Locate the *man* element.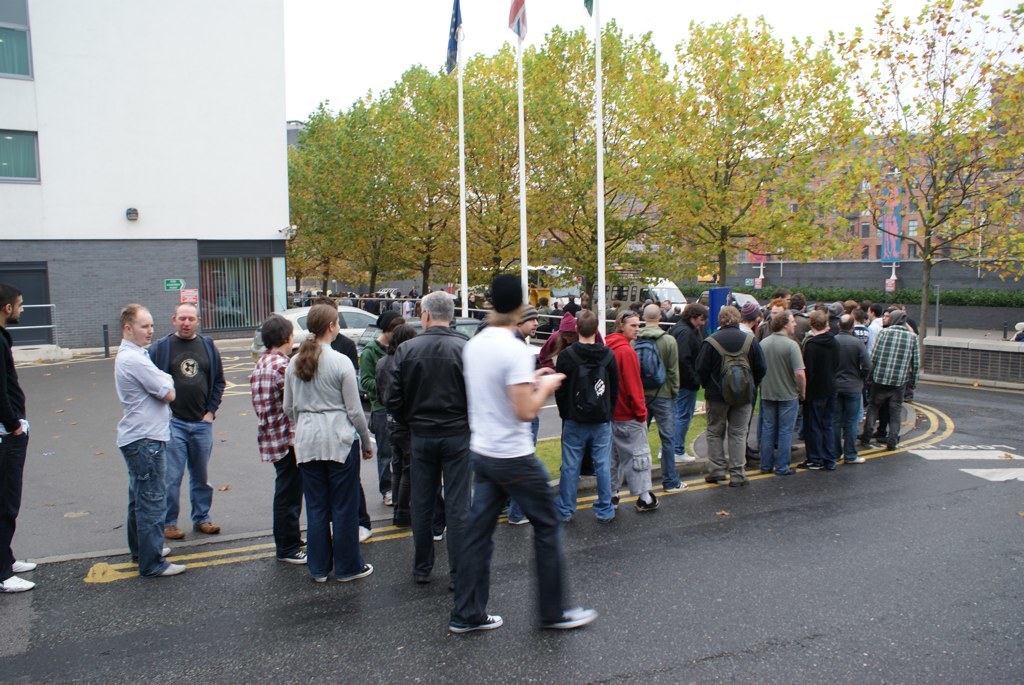
Element bbox: rect(147, 301, 224, 540).
